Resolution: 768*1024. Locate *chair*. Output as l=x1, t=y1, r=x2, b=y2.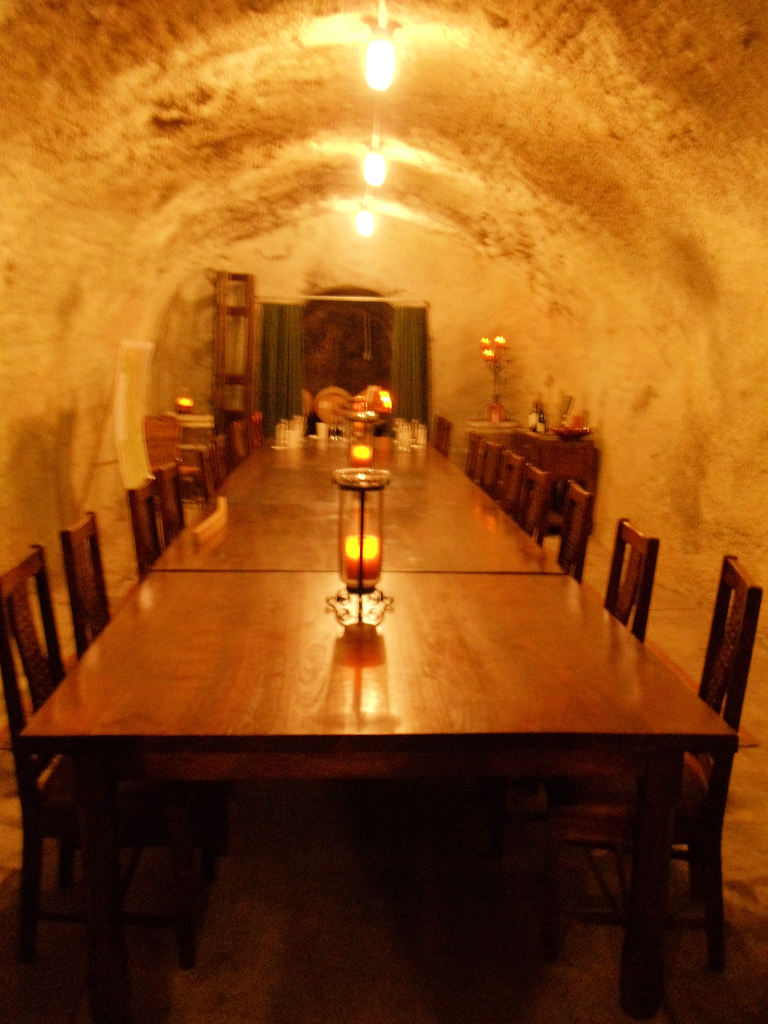
l=121, t=476, r=170, b=581.
